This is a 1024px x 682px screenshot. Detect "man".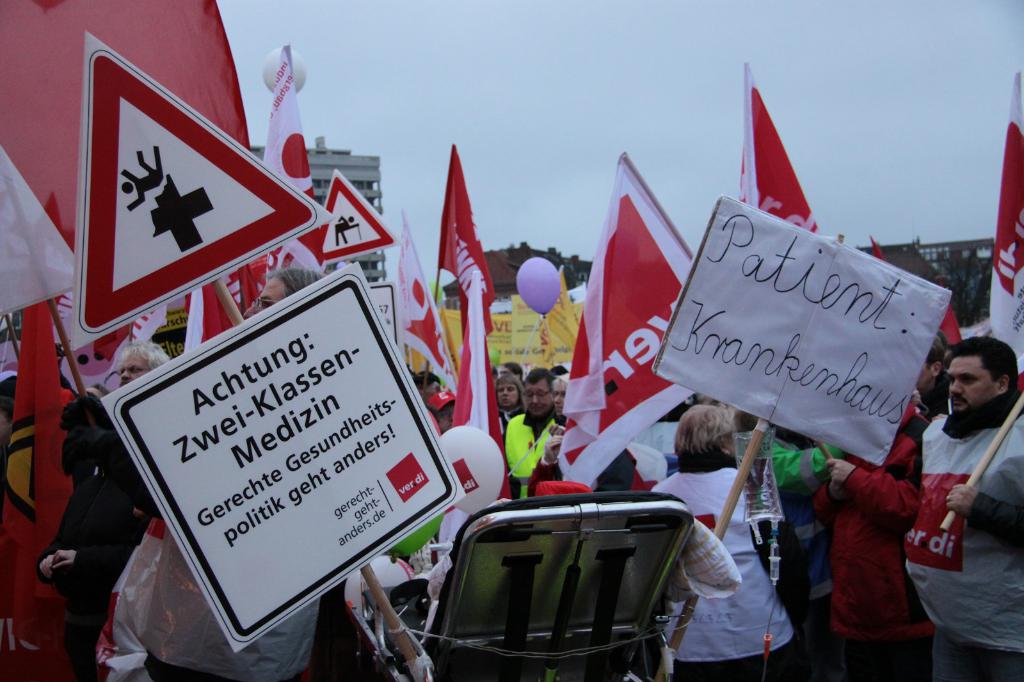
[901, 338, 1023, 681].
